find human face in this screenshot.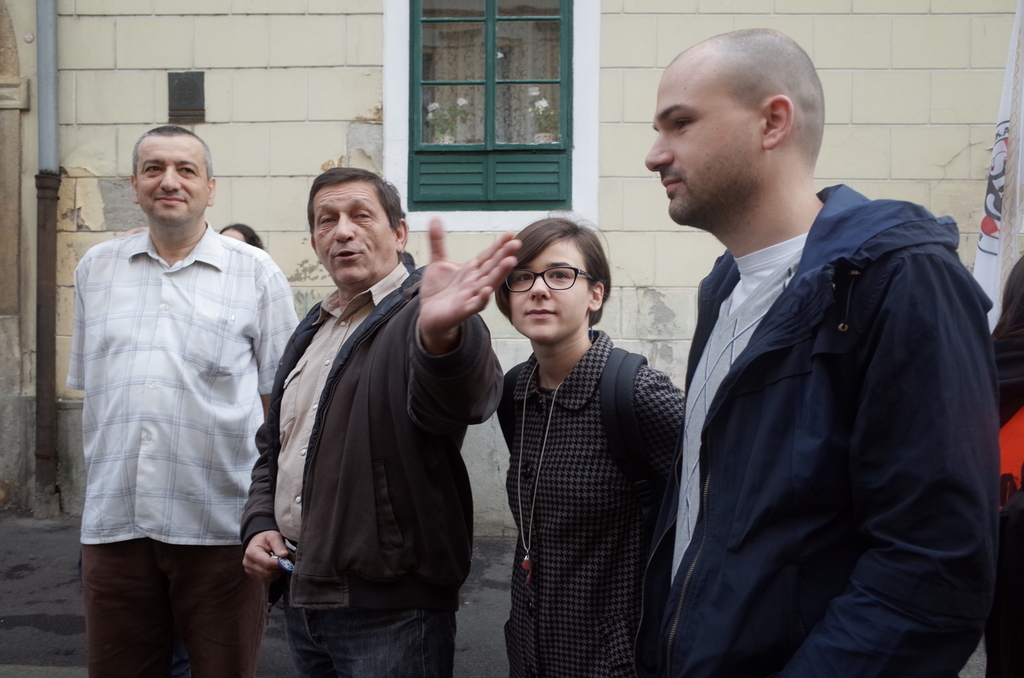
The bounding box for human face is bbox=(221, 228, 246, 244).
